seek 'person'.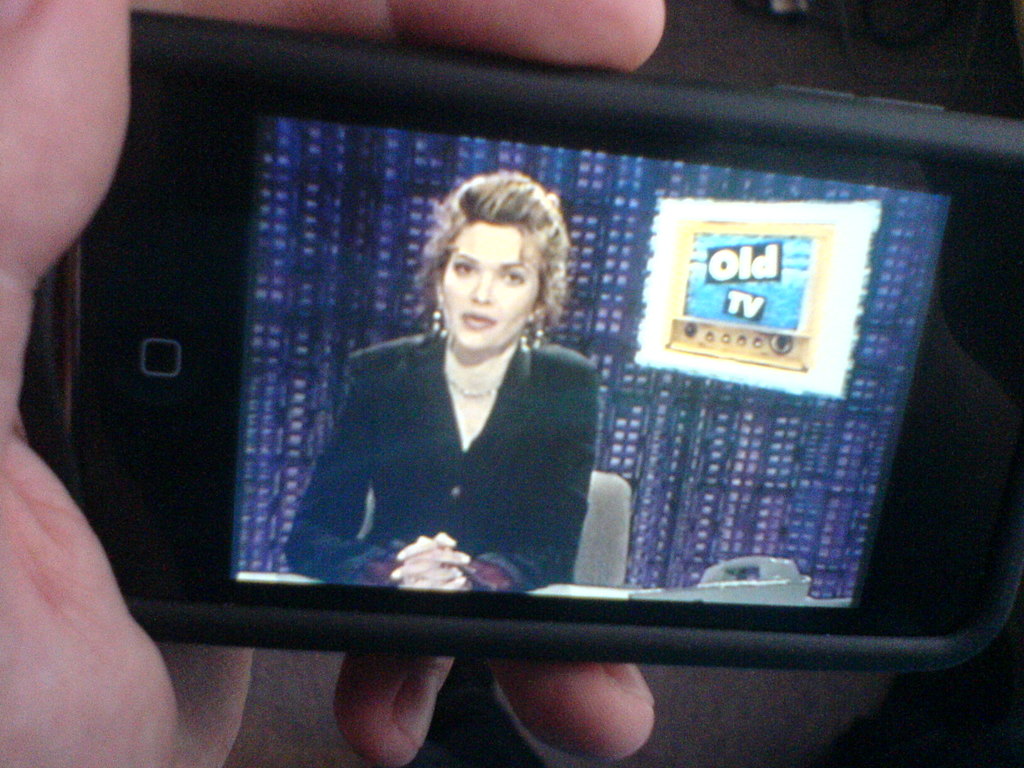
0, 0, 668, 767.
